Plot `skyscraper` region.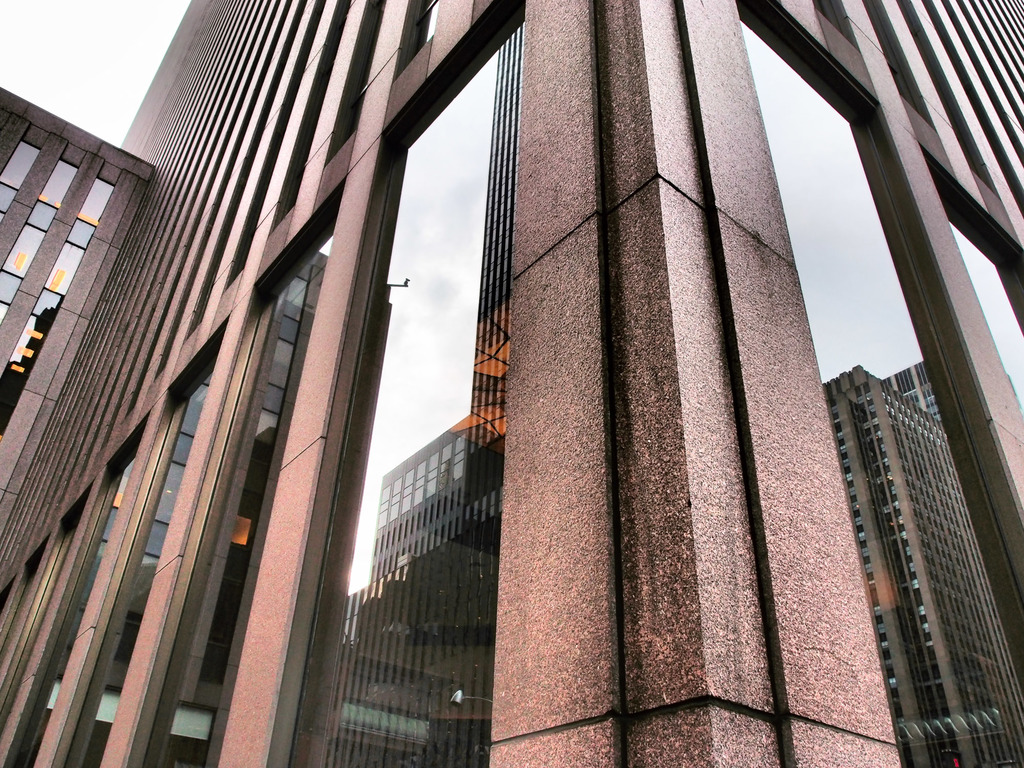
Plotted at (left=0, top=0, right=1023, bottom=767).
